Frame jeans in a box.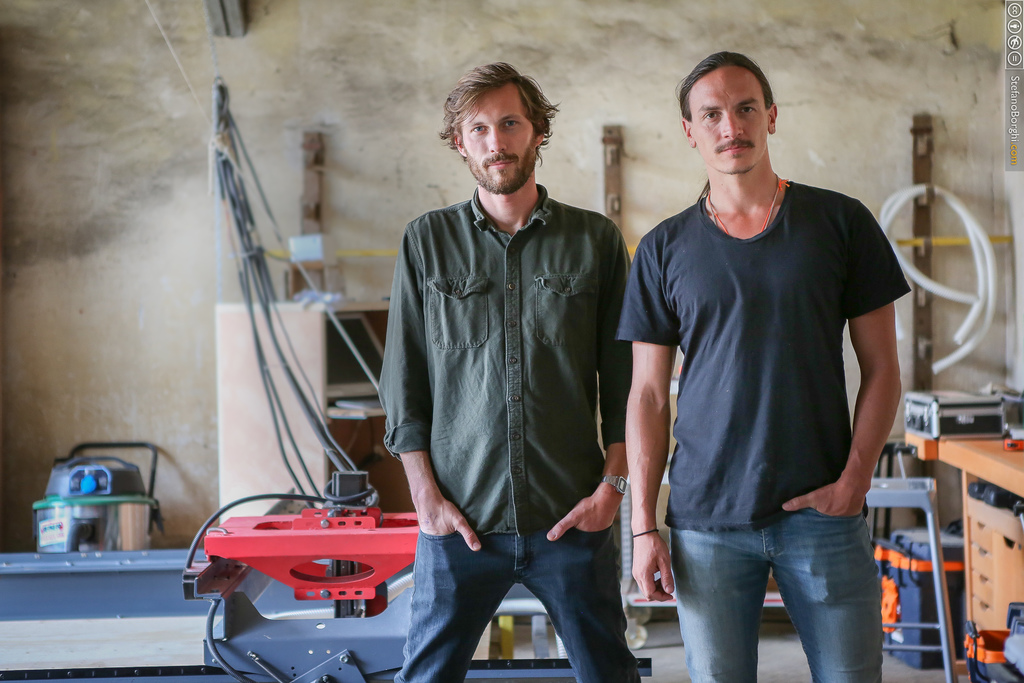
box=[666, 486, 902, 677].
